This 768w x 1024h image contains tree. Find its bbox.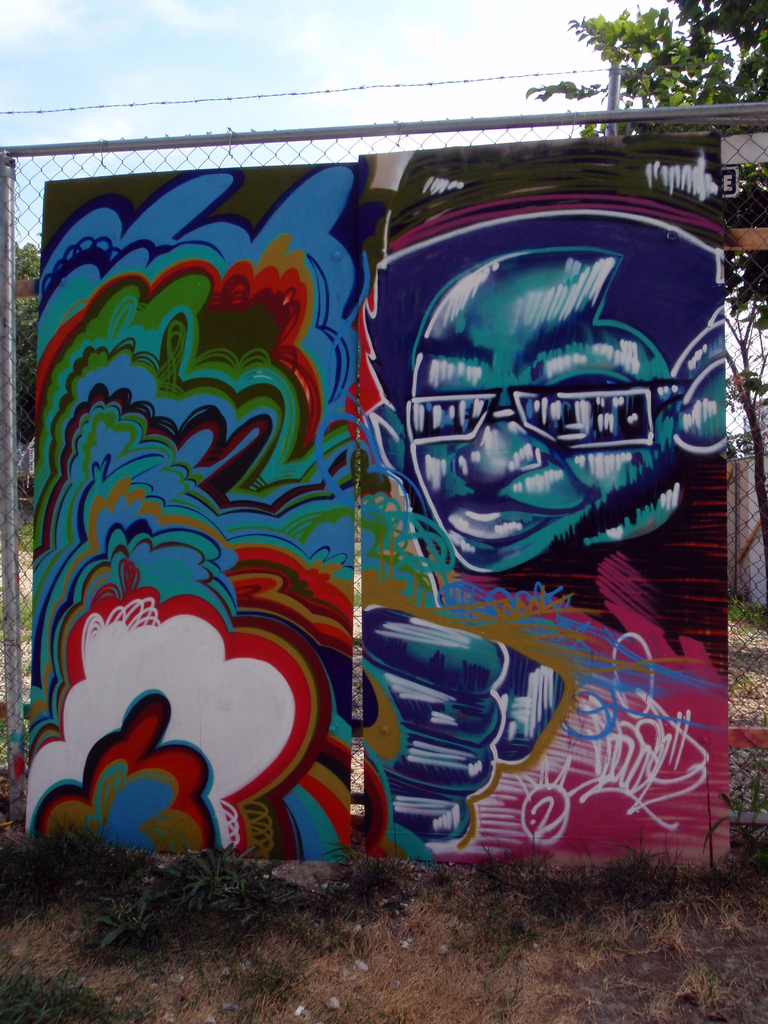
<bbox>0, 228, 40, 505</bbox>.
